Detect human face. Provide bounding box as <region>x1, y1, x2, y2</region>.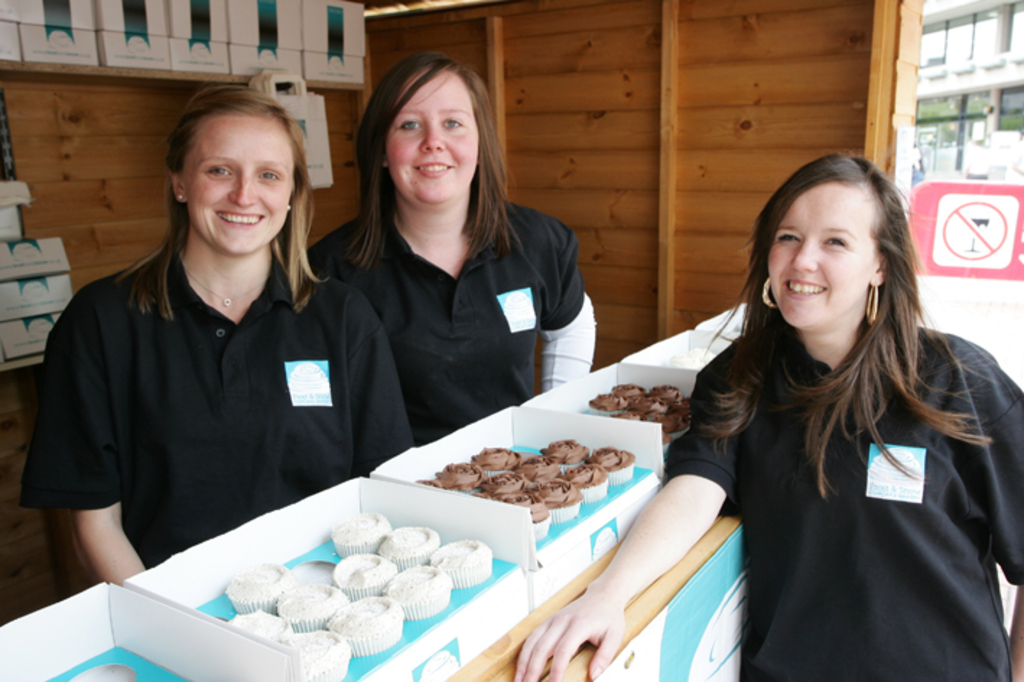
<region>386, 74, 478, 205</region>.
